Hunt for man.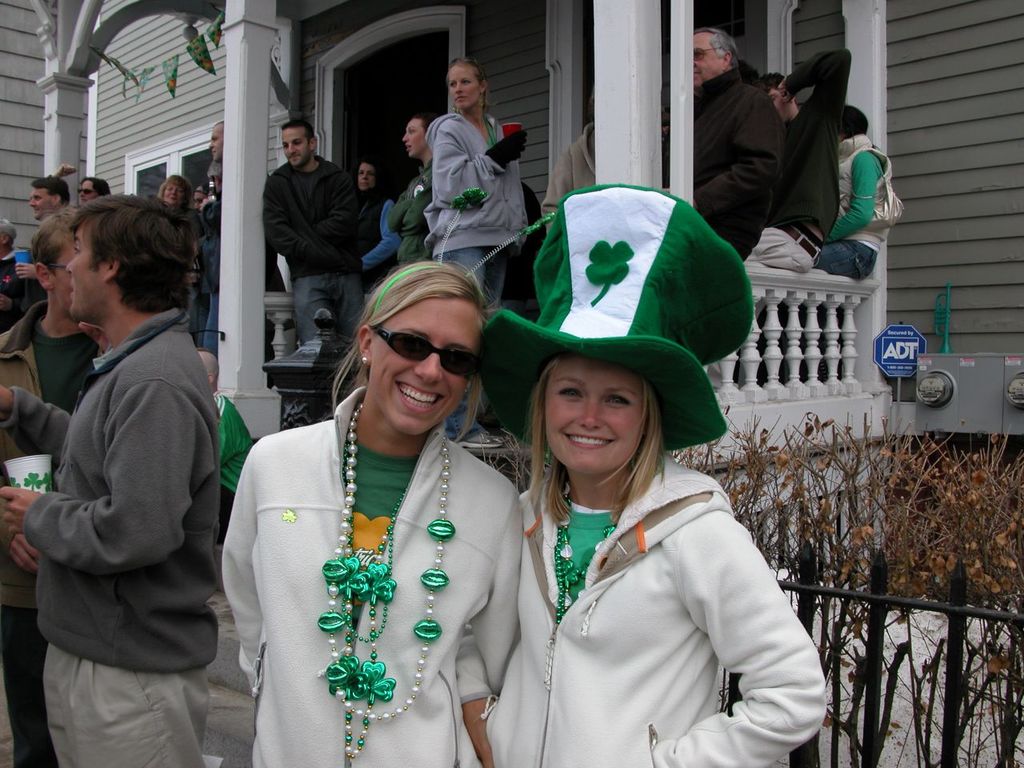
Hunted down at x1=206, y1=164, x2=222, y2=352.
